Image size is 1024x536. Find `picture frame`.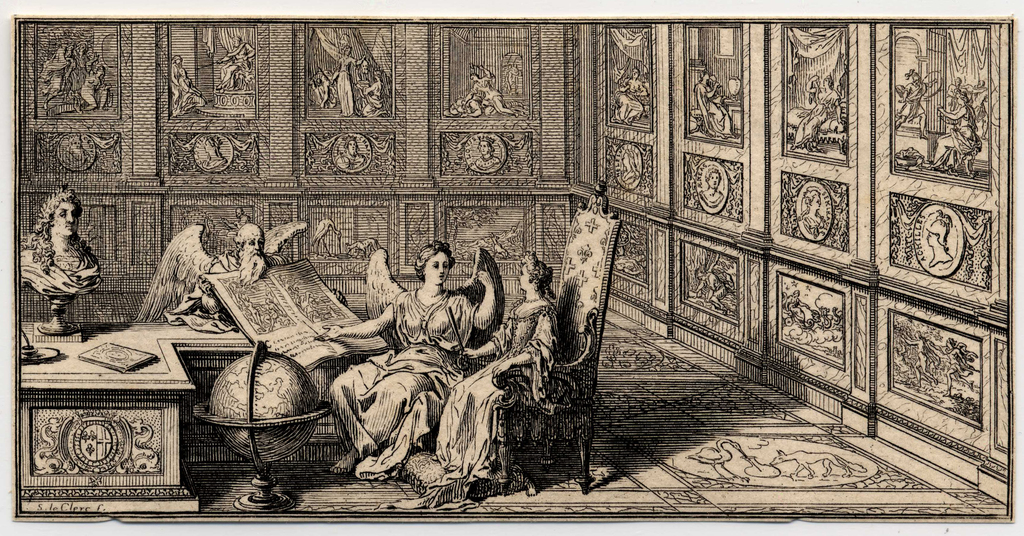
(x1=675, y1=237, x2=740, y2=328).
